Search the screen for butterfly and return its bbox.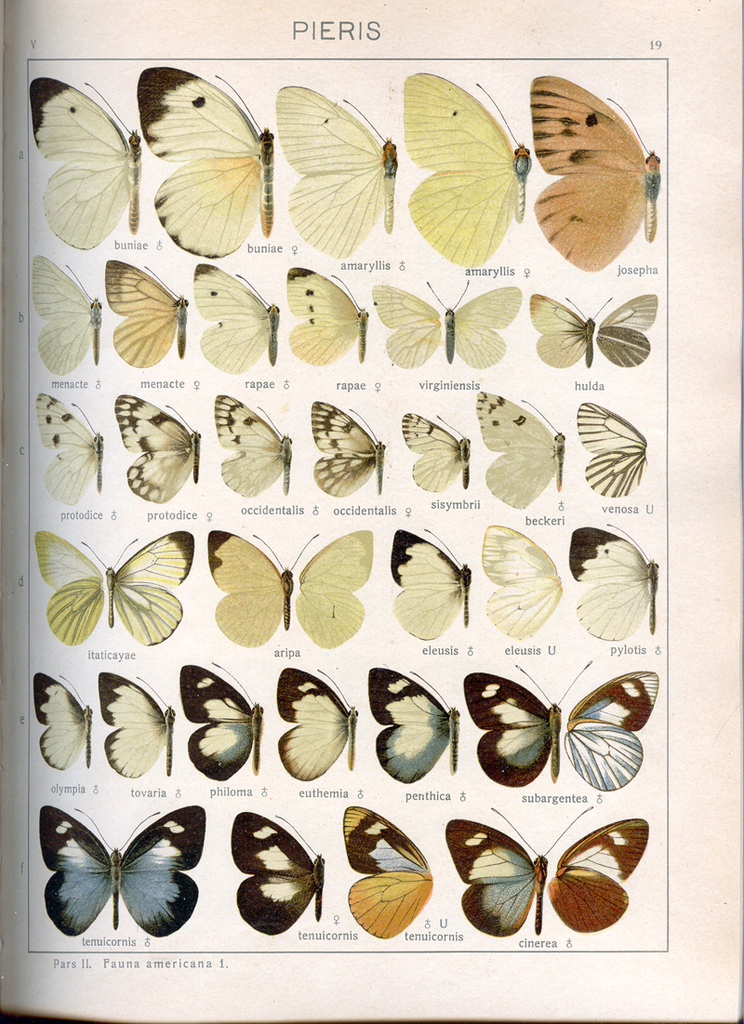
Found: detection(480, 525, 566, 638).
